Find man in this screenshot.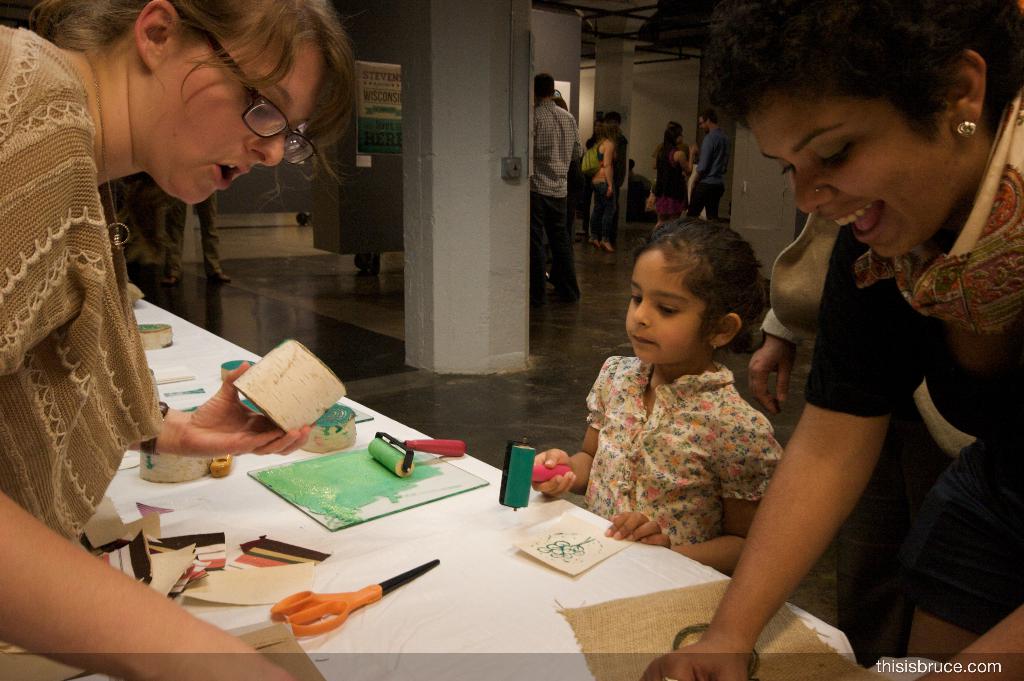
The bounding box for man is 525 60 574 314.
